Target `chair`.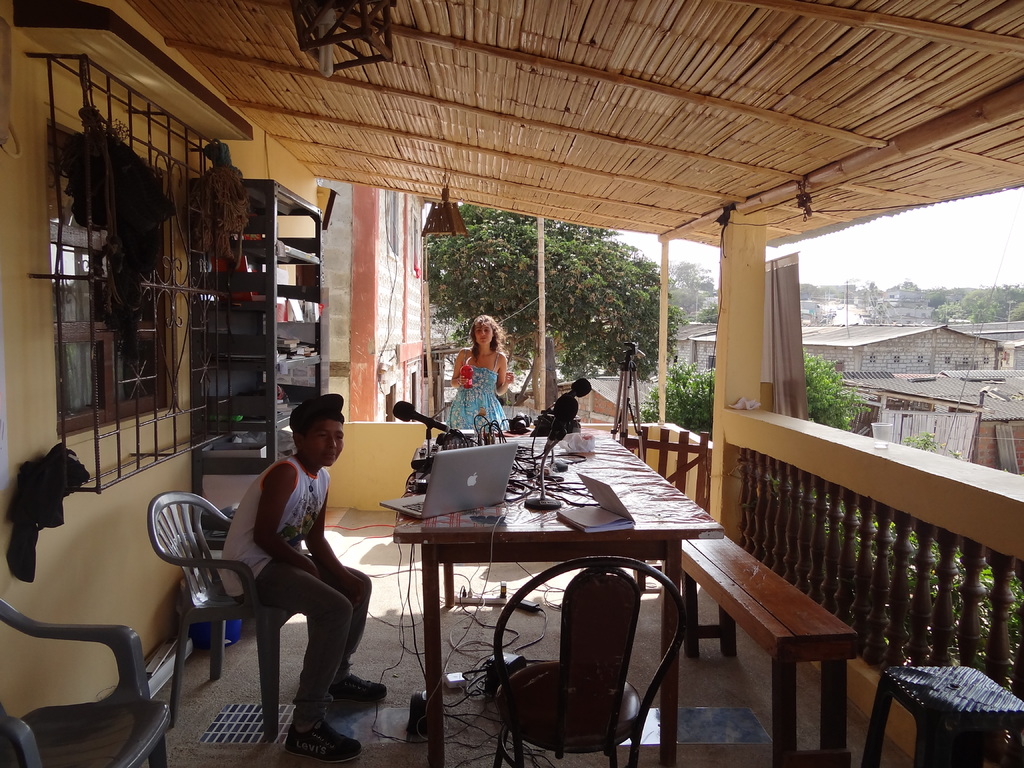
Target region: left=144, top=470, right=312, bottom=717.
